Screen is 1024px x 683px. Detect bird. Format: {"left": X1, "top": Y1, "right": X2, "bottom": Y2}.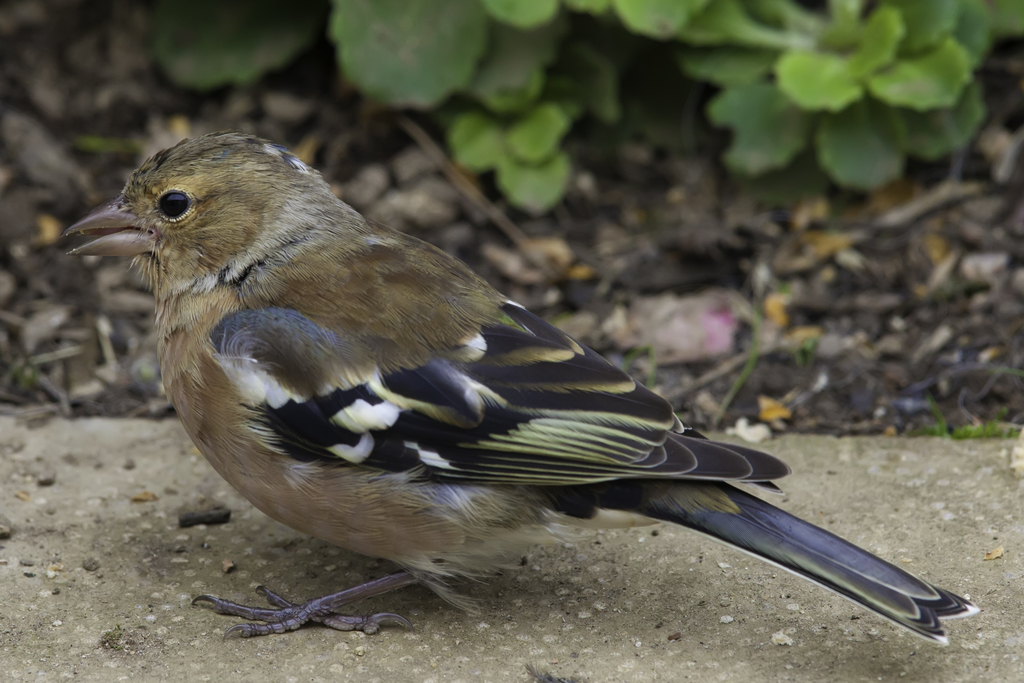
{"left": 50, "top": 125, "right": 942, "bottom": 670}.
